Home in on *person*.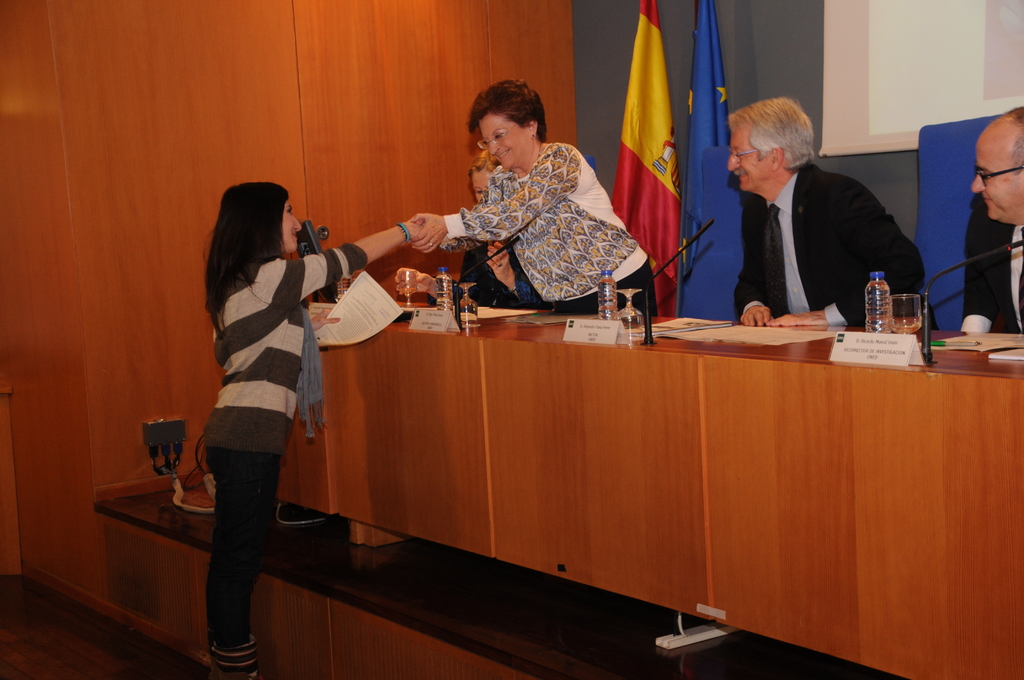
Homed in at BBox(203, 176, 429, 677).
